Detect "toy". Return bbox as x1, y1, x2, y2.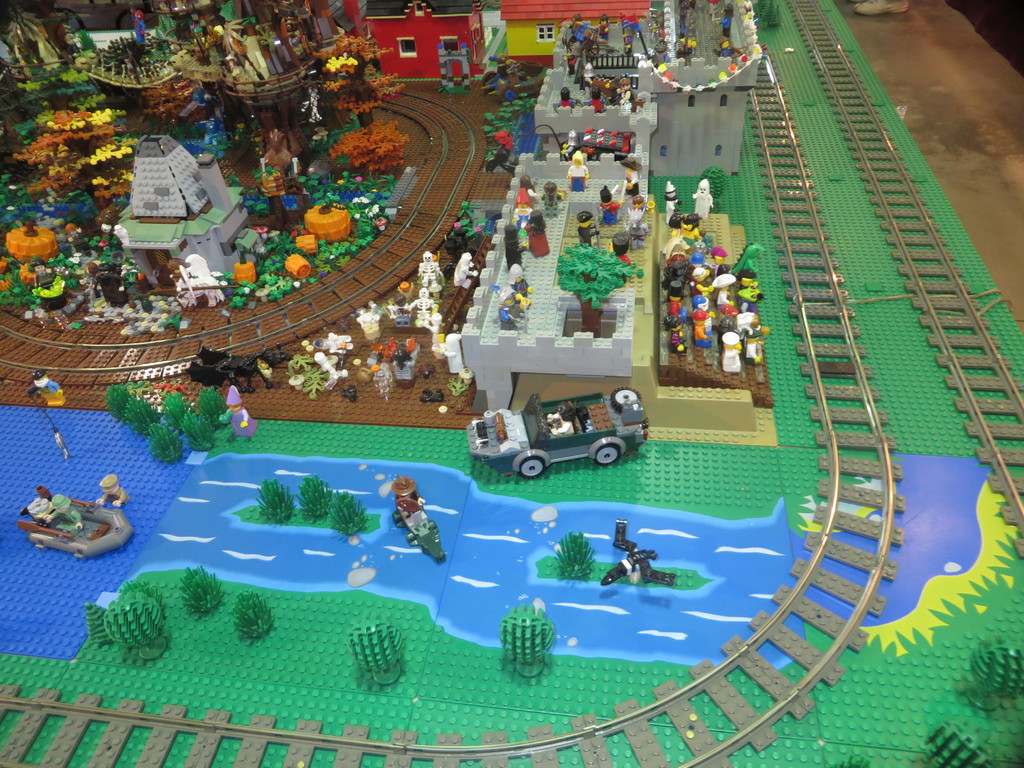
619, 154, 645, 196.
